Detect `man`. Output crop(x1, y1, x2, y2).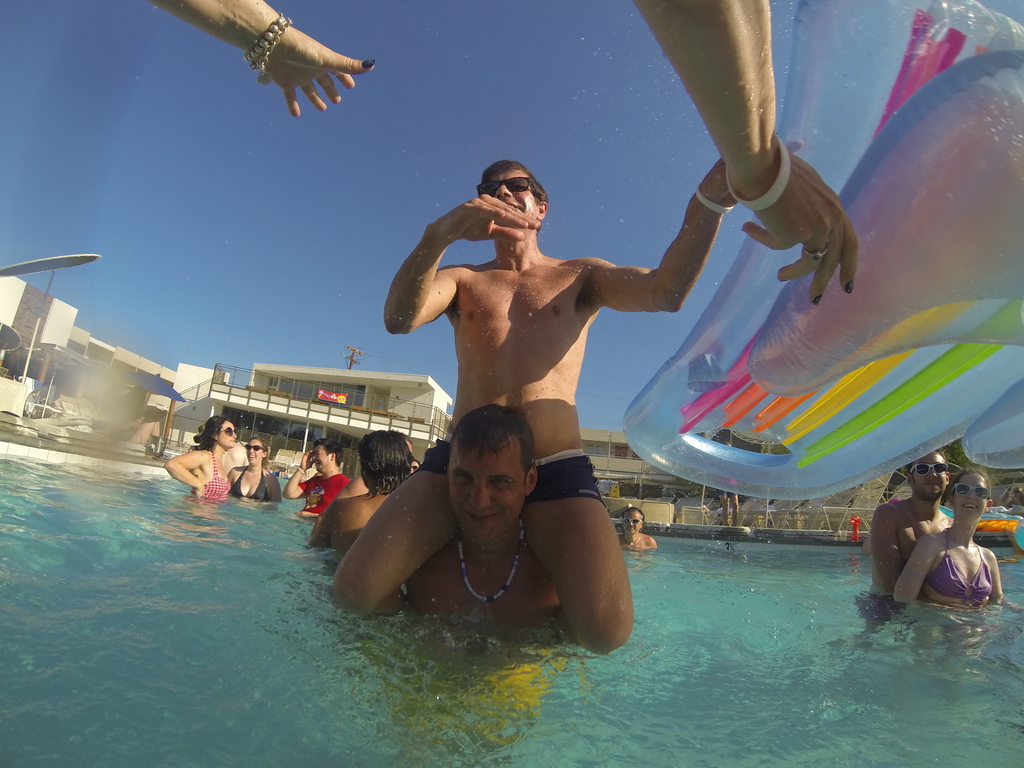
crop(347, 110, 788, 630).
